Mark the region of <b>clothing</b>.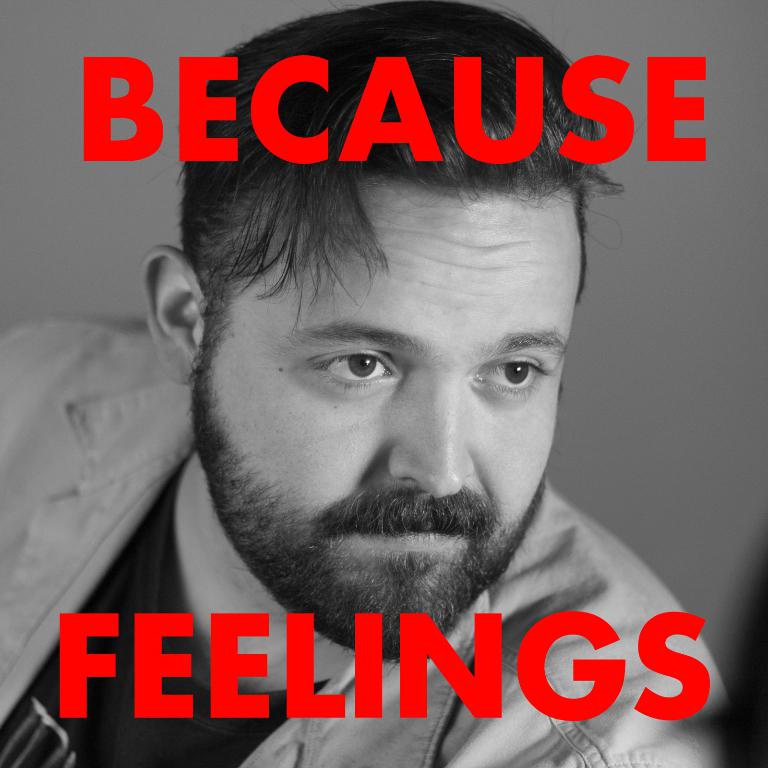
Region: {"left": 0, "top": 317, "right": 731, "bottom": 767}.
